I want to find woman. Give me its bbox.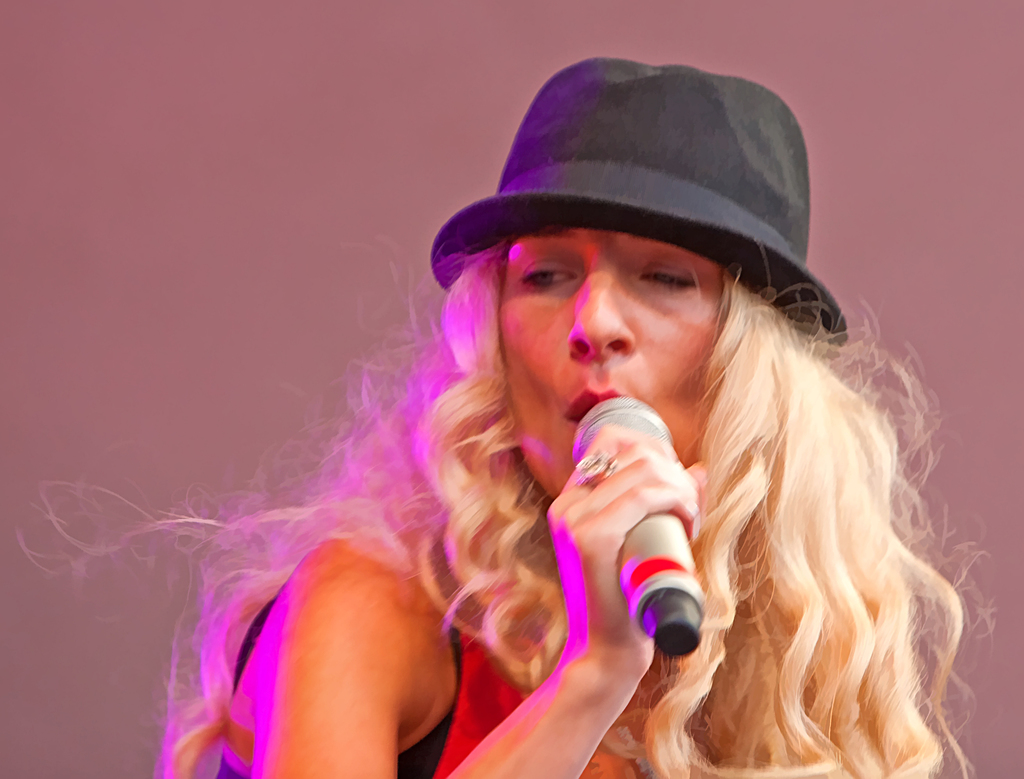
locate(157, 98, 956, 778).
